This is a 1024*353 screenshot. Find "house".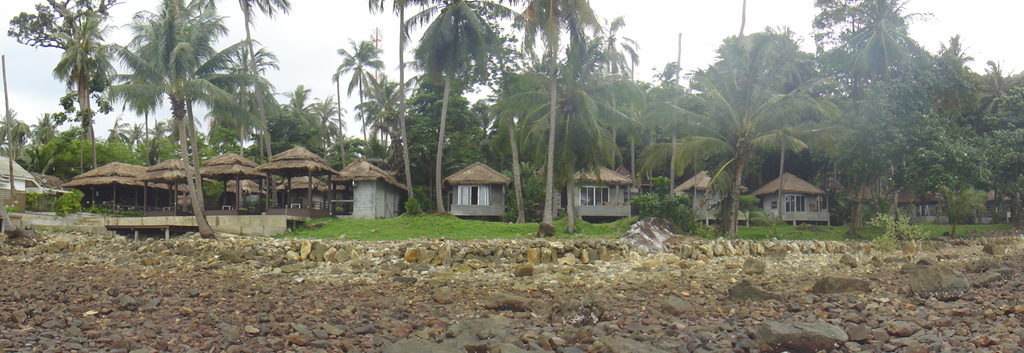
Bounding box: l=956, t=171, r=1023, b=224.
